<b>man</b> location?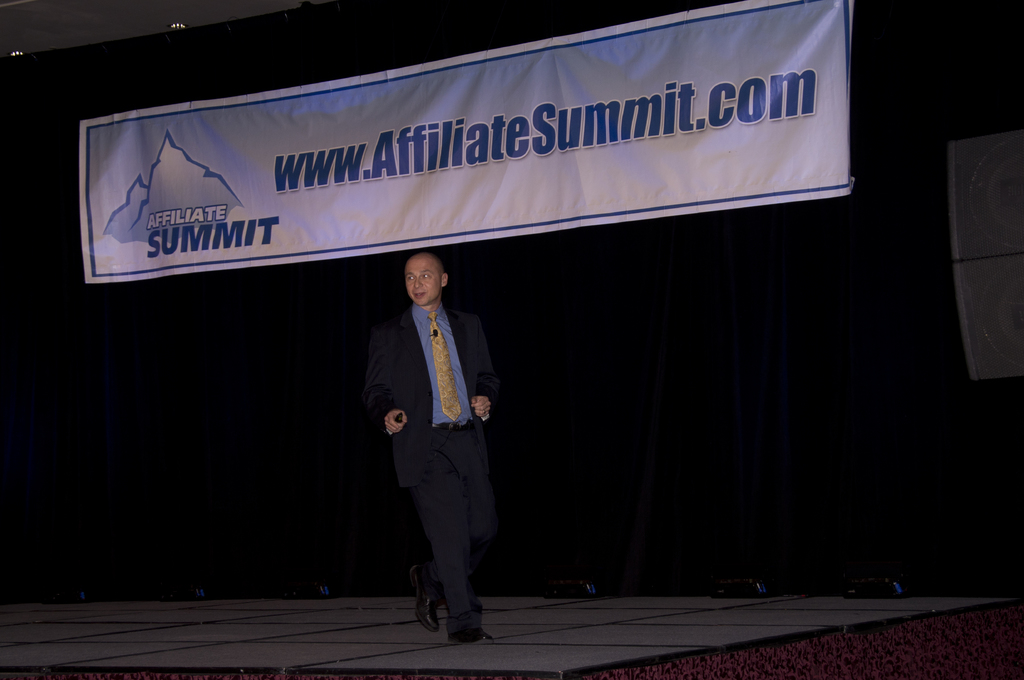
bbox=(353, 232, 518, 634)
